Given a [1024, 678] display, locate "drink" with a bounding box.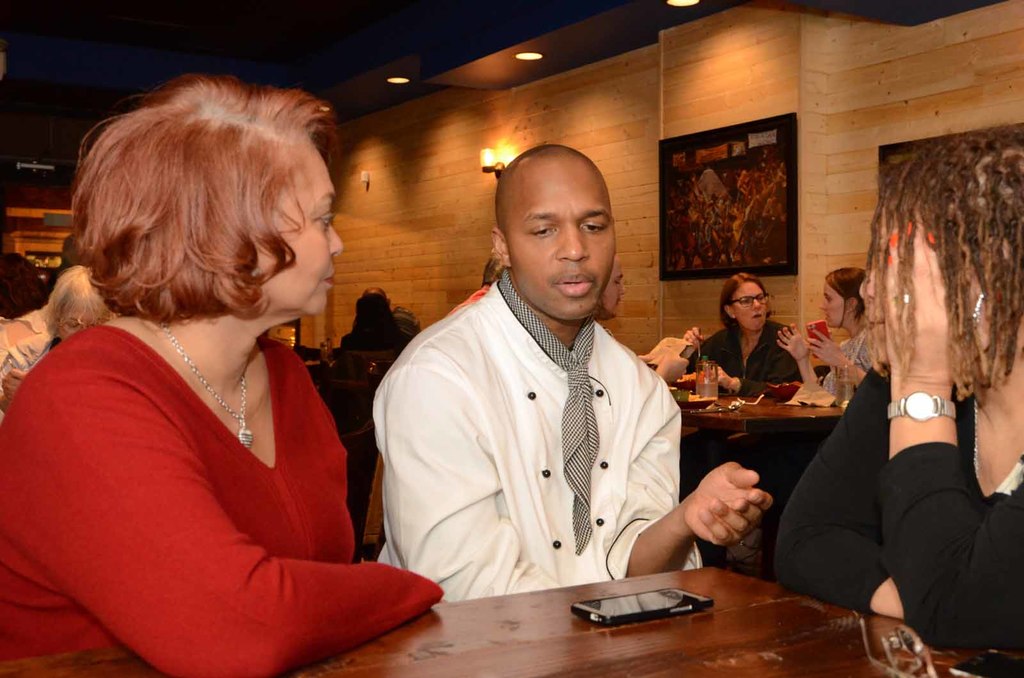
Located: Rect(696, 383, 718, 400).
